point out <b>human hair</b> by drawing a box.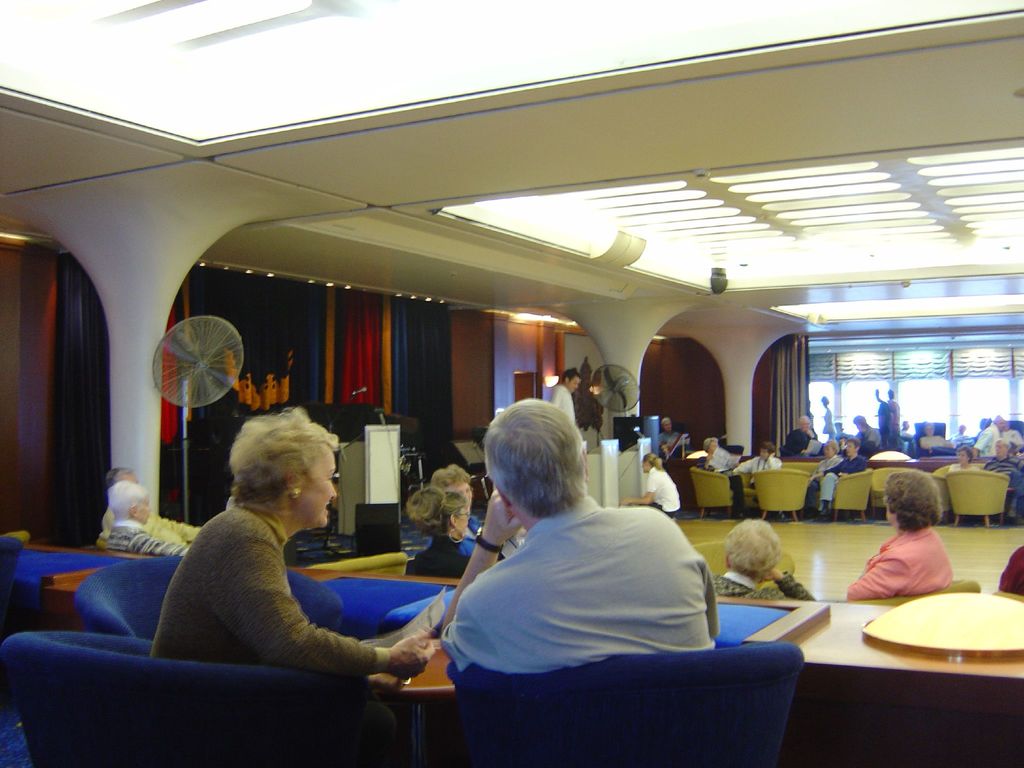
bbox=(762, 442, 774, 455).
